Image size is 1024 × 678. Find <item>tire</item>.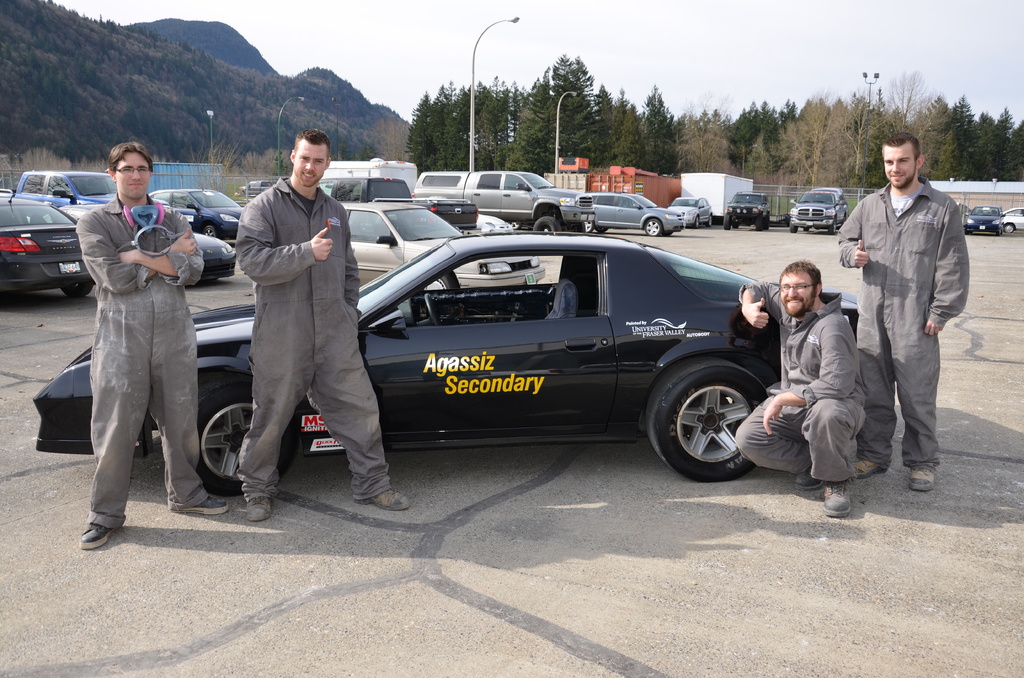
region(59, 276, 93, 297).
